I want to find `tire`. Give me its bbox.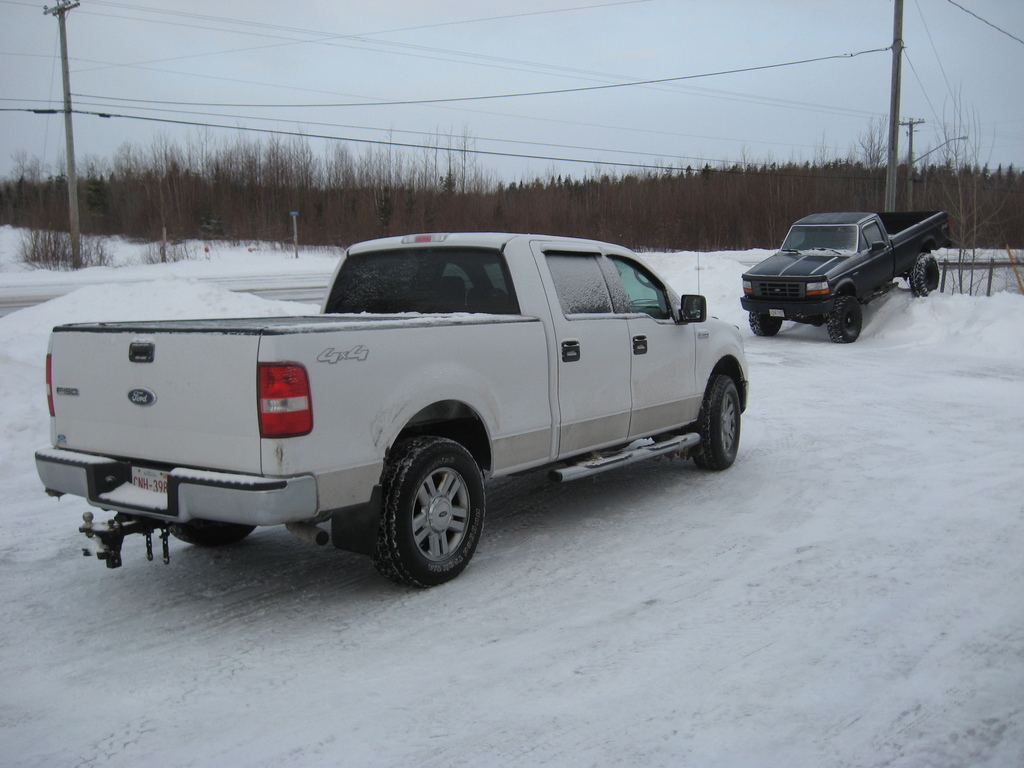
region(740, 298, 776, 346).
